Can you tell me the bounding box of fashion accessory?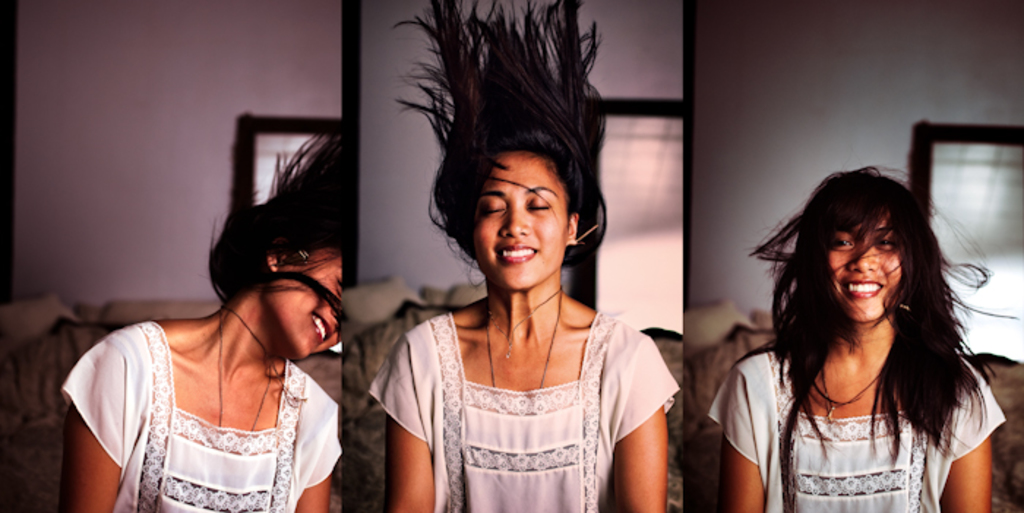
Rect(805, 348, 898, 419).
